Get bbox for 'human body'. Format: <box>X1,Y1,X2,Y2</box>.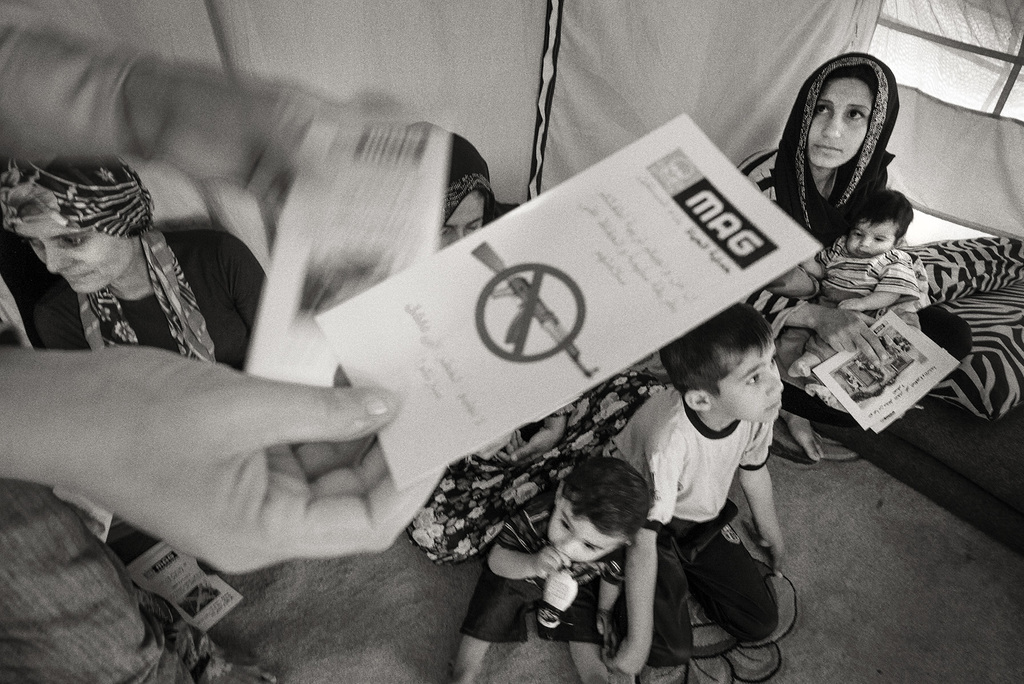
<box>789,189,918,401</box>.
